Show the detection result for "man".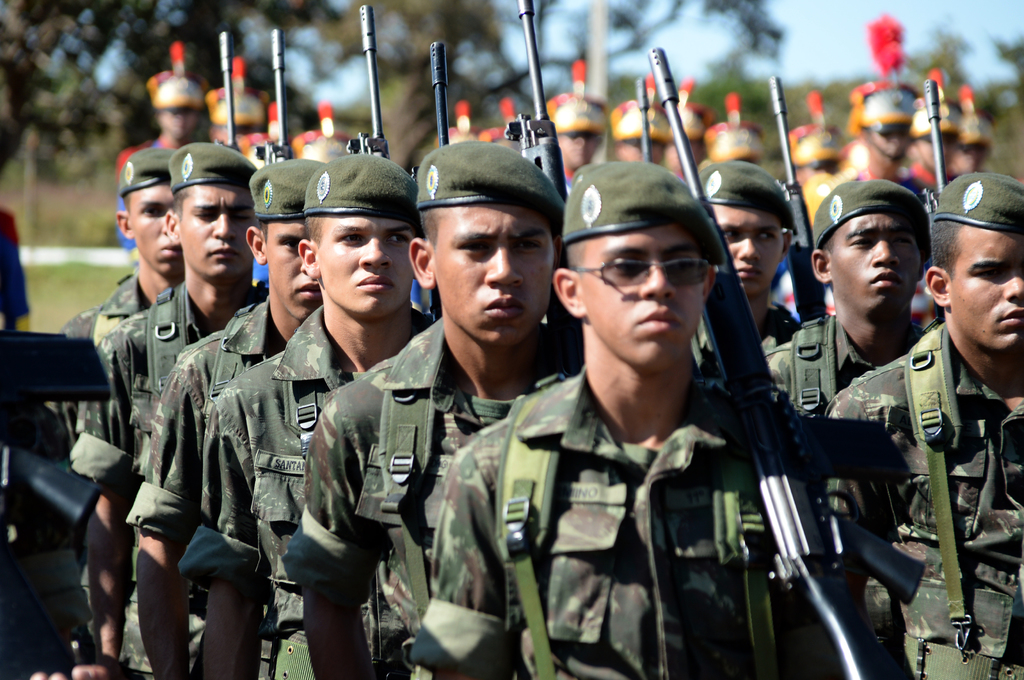
<region>495, 153, 799, 664</region>.
